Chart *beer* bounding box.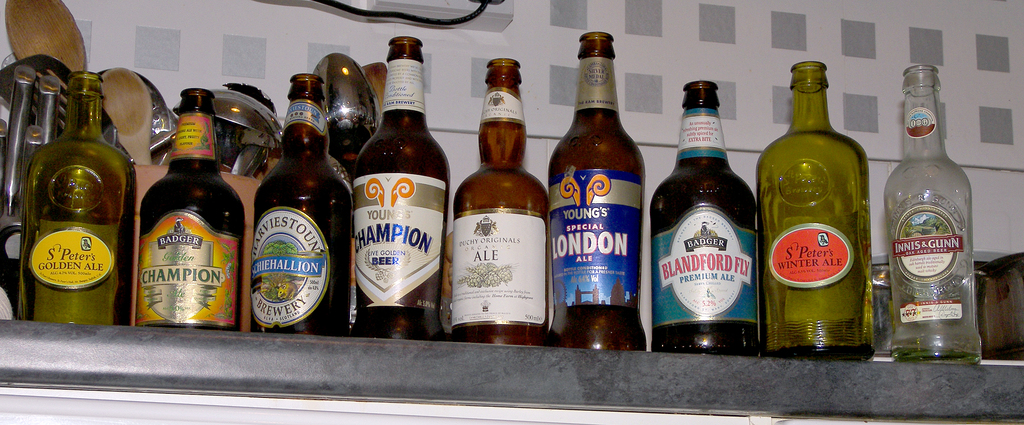
Charted: [x1=129, y1=83, x2=243, y2=331].
